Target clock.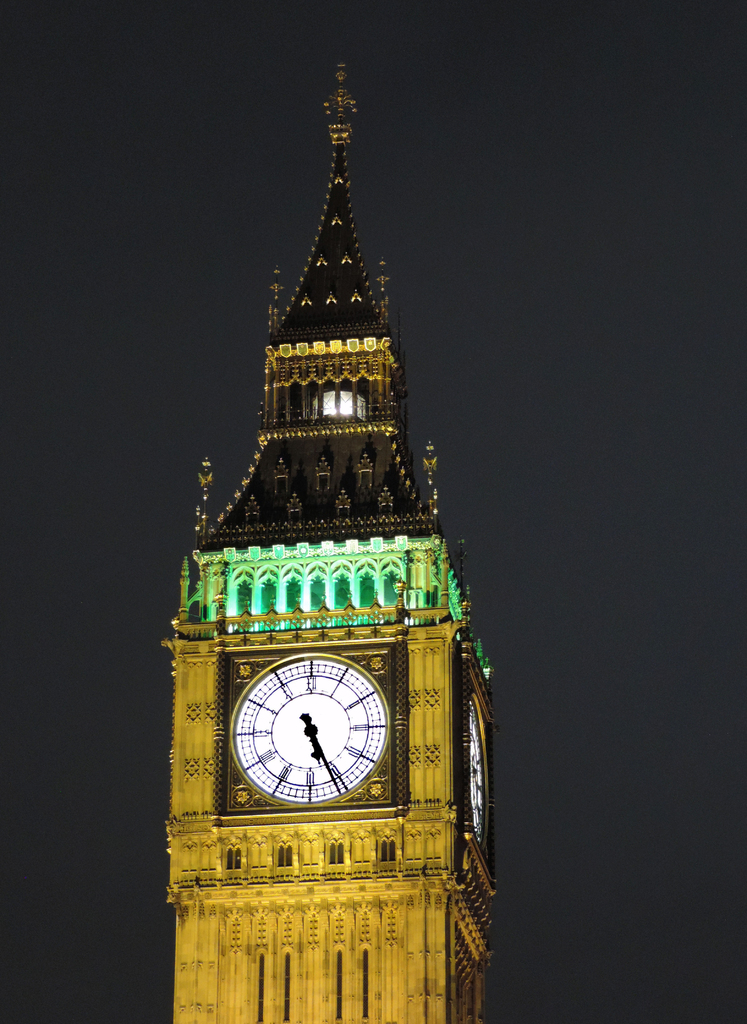
Target region: rect(462, 692, 492, 834).
